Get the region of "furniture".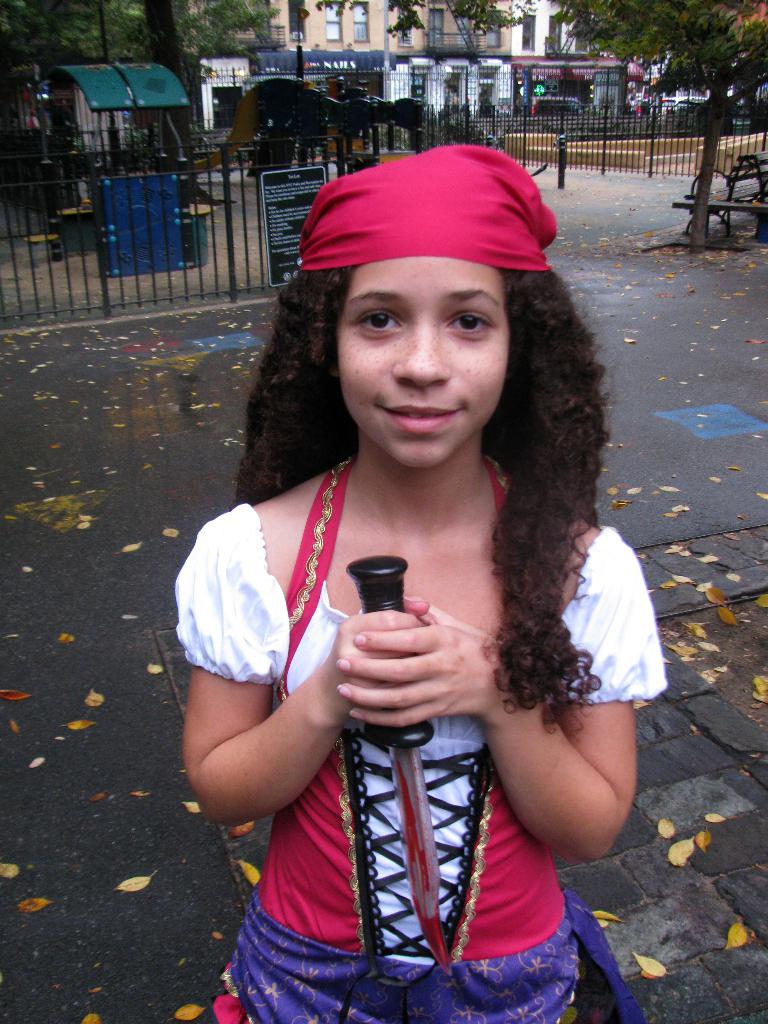
locate(671, 152, 767, 234).
